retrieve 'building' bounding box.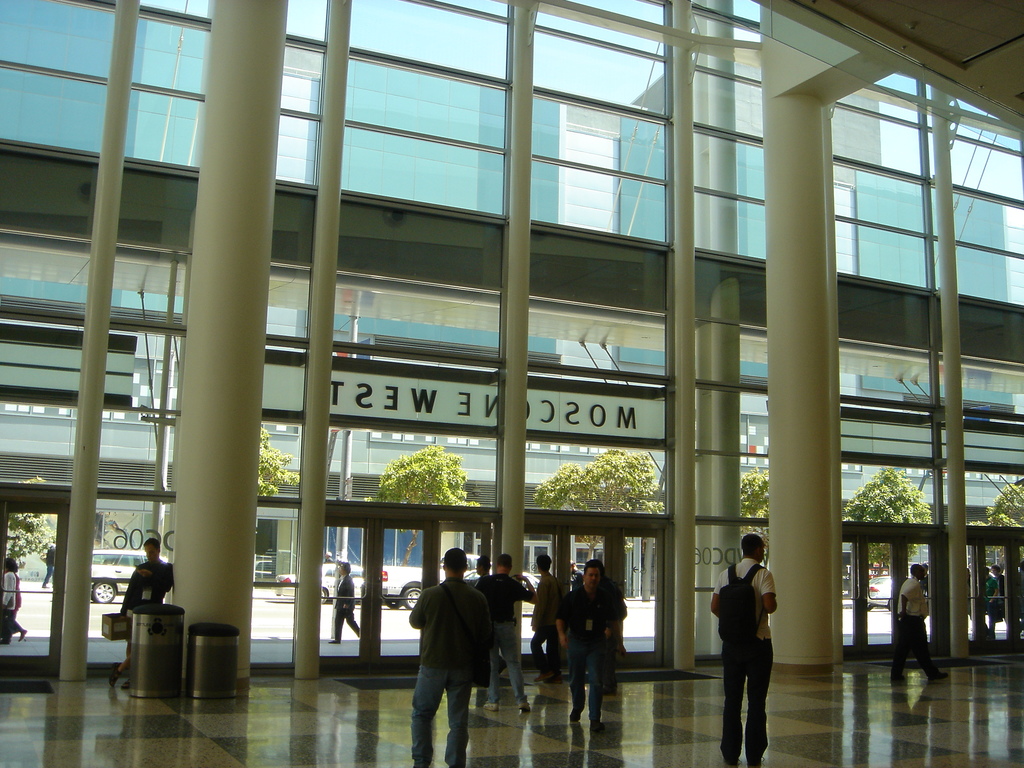
Bounding box: [0,0,1023,767].
